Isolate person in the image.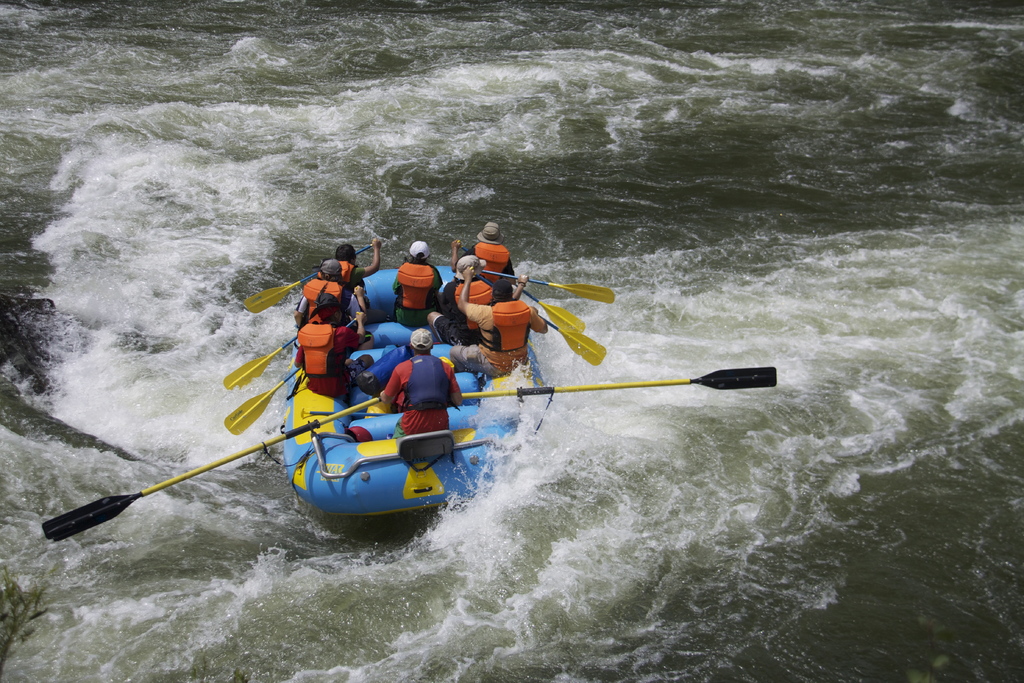
Isolated region: (451,222,514,274).
